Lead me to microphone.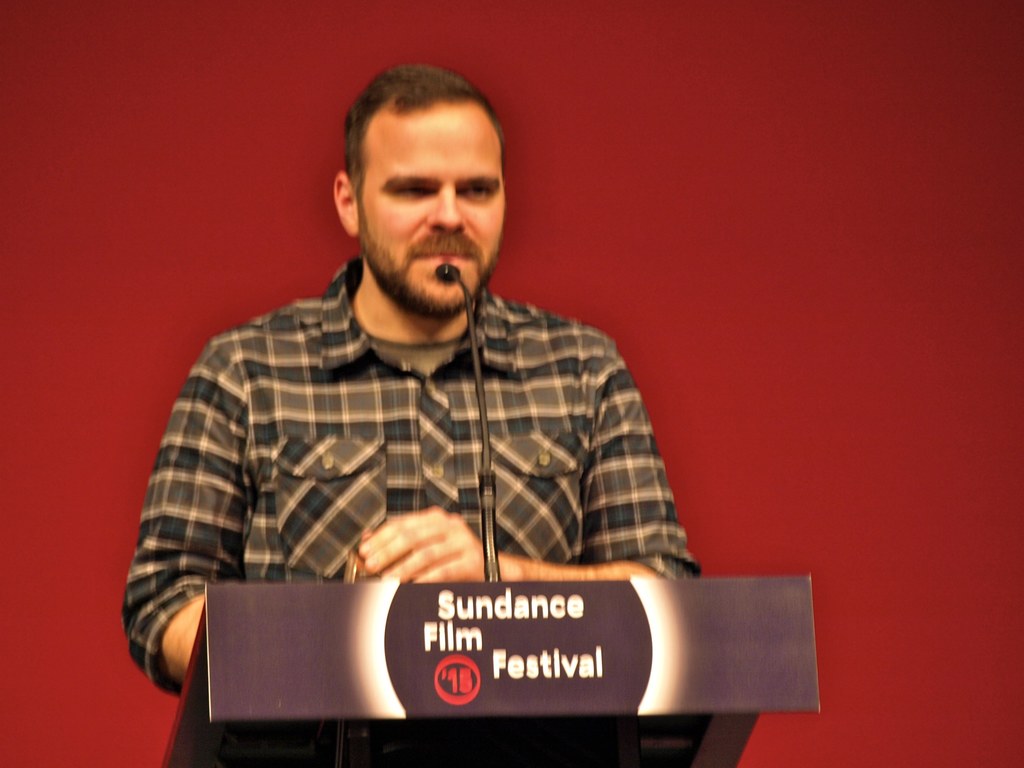
Lead to locate(433, 255, 502, 585).
